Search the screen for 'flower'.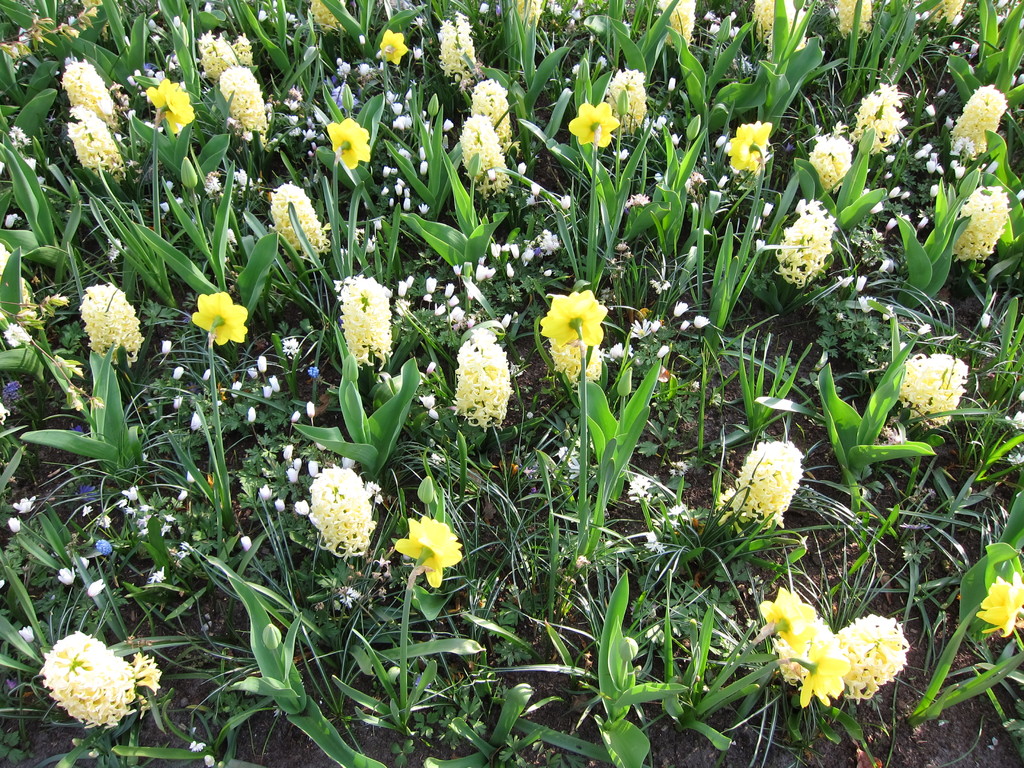
Found at x1=262 y1=383 x2=273 y2=403.
